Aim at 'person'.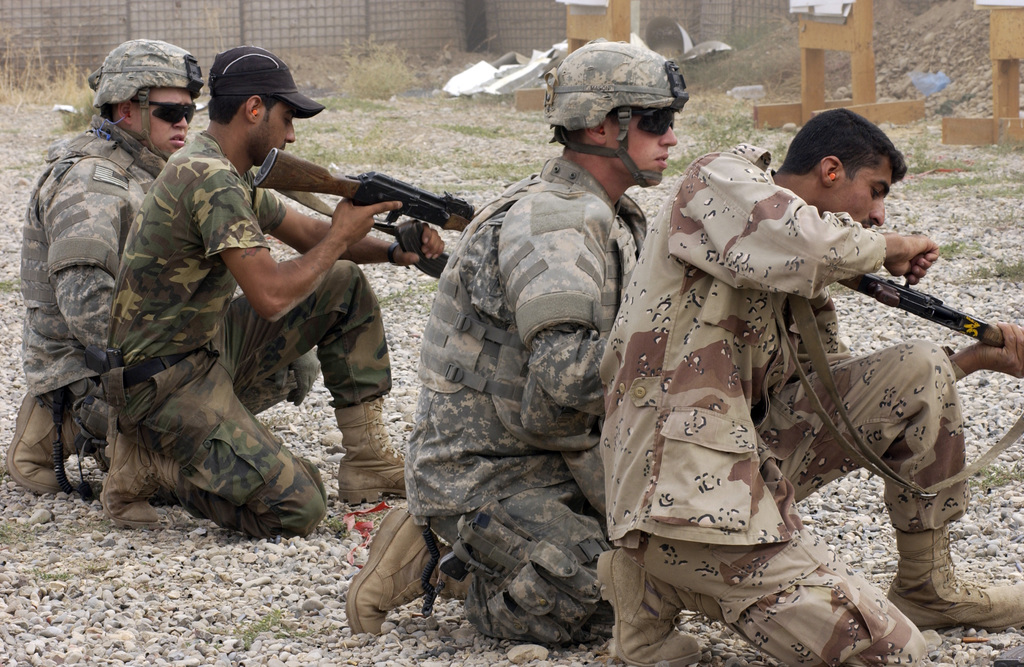
Aimed at BBox(98, 45, 447, 539).
